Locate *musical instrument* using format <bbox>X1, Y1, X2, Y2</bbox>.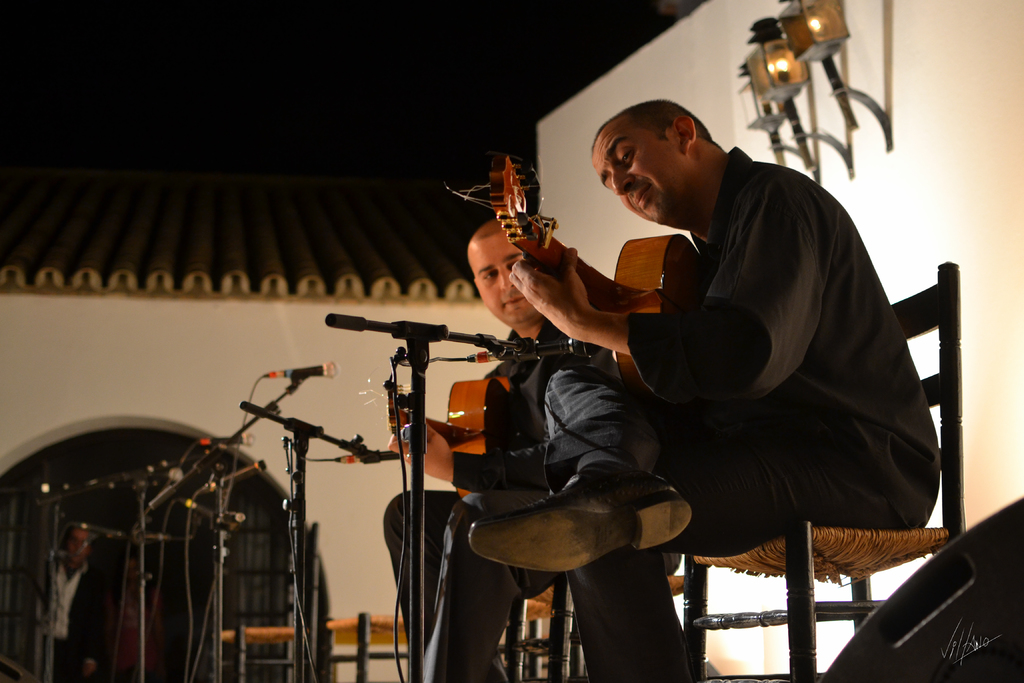
<bbox>358, 372, 563, 532</bbox>.
